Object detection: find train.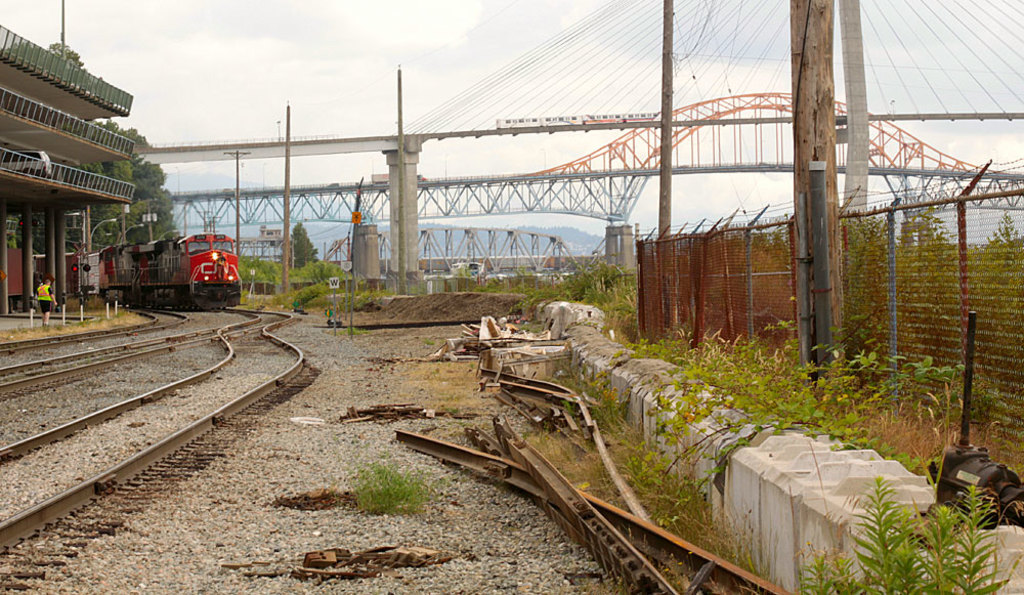
crop(32, 233, 242, 310).
